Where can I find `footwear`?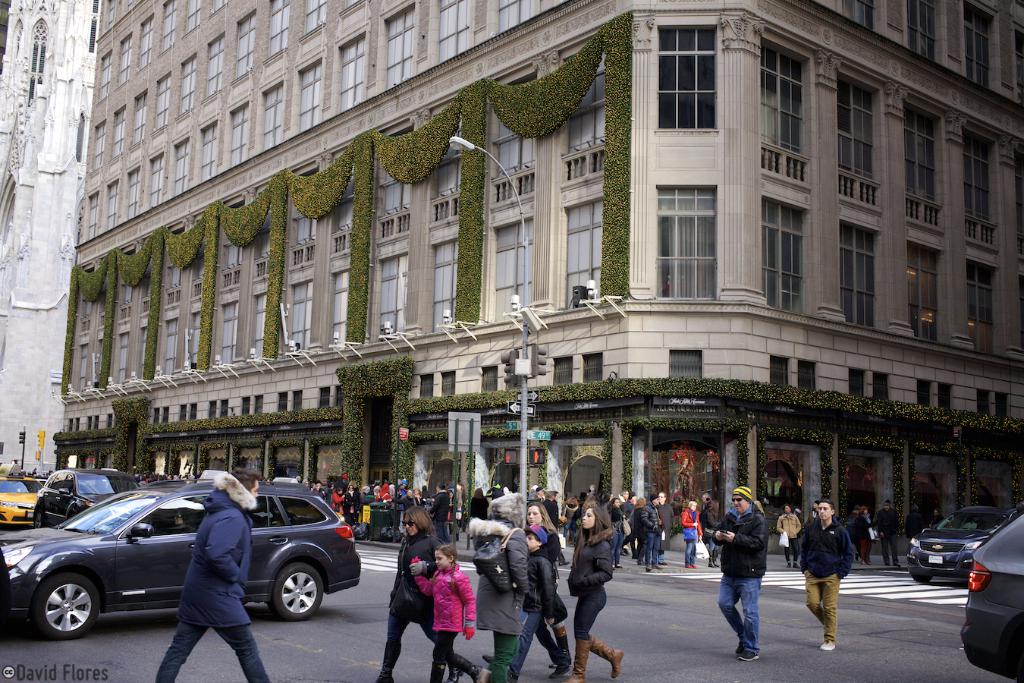
You can find it at select_region(448, 650, 488, 681).
